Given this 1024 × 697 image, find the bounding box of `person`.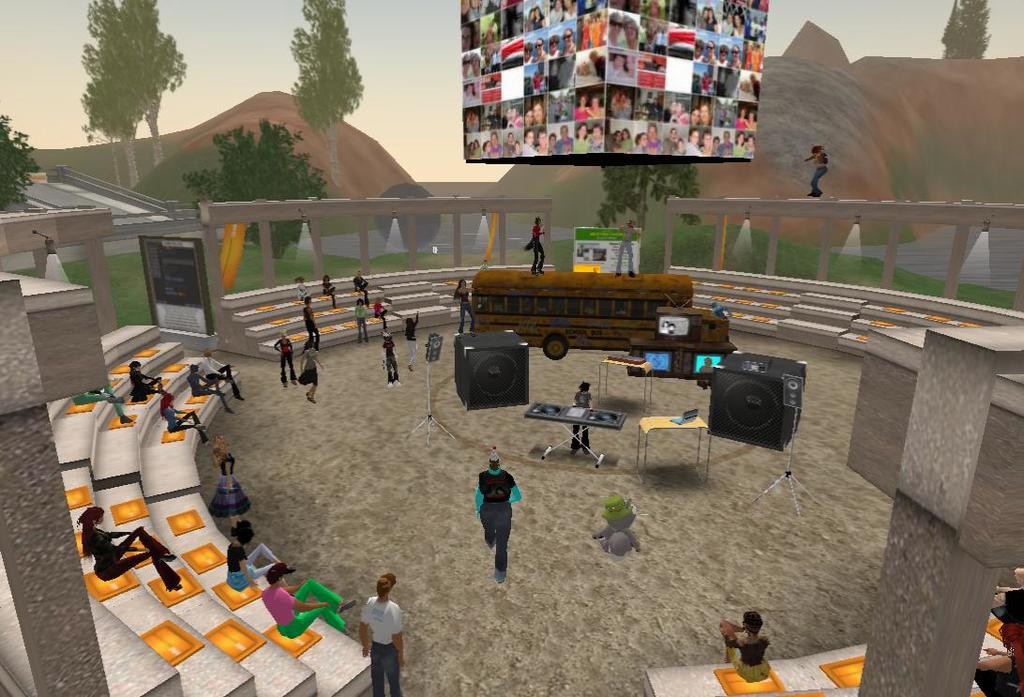
578,97,587,122.
